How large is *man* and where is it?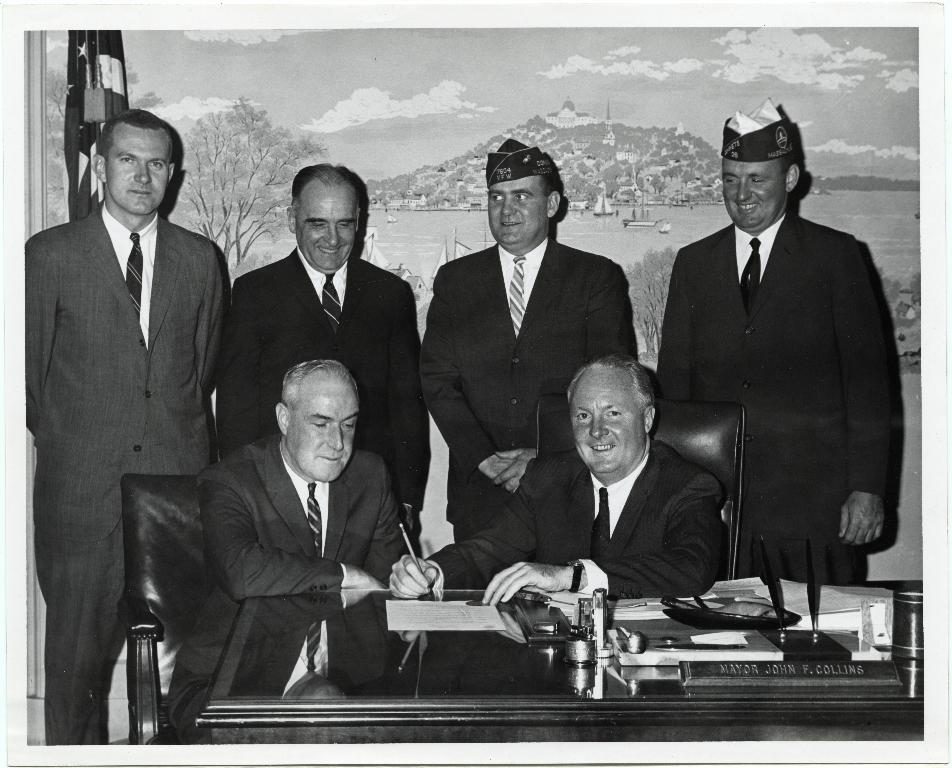
Bounding box: (203, 137, 433, 565).
